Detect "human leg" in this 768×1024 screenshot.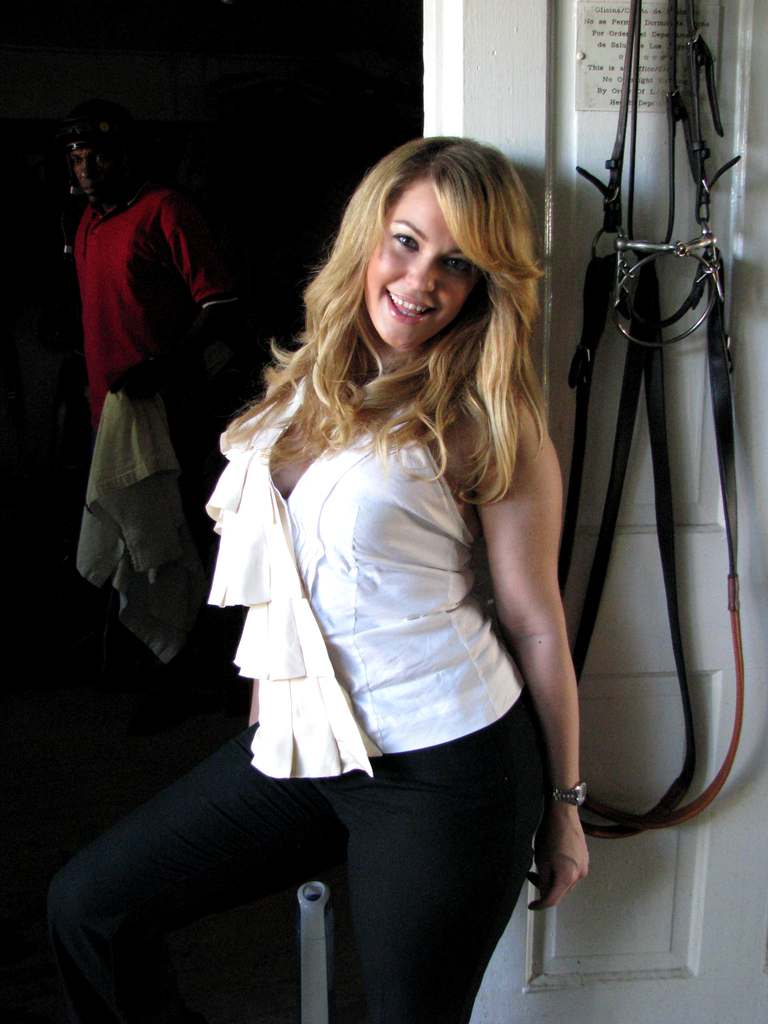
Detection: bbox=[345, 676, 555, 1023].
